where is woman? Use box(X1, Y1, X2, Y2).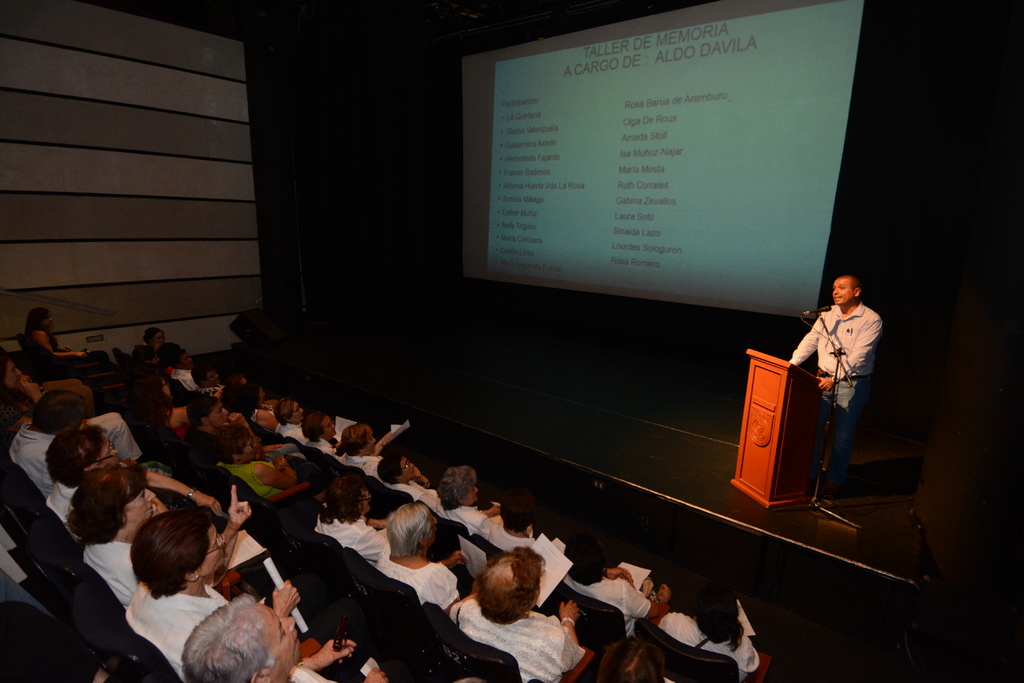
box(25, 307, 111, 369).
